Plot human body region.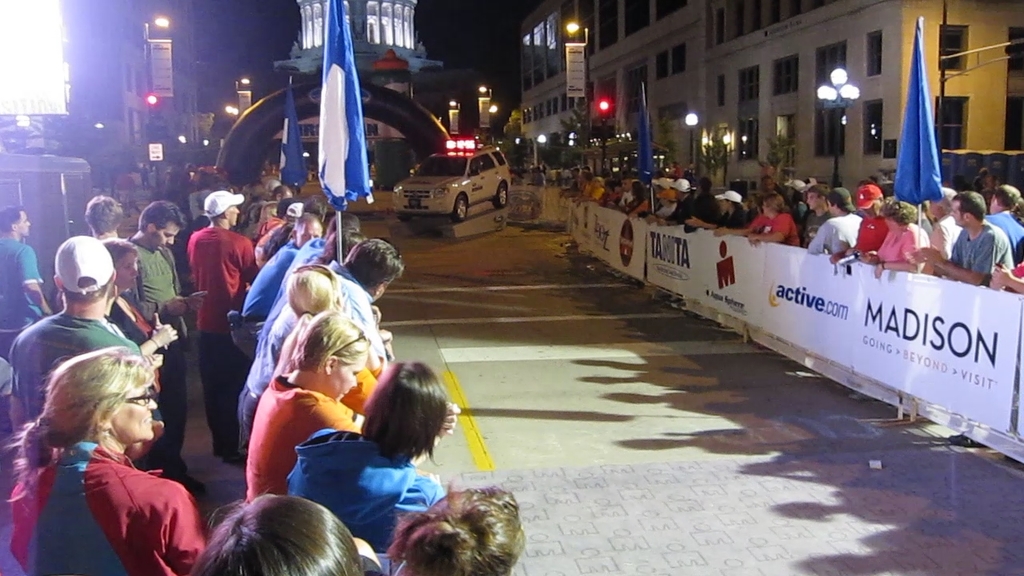
Plotted at <bbox>0, 352, 206, 575</bbox>.
